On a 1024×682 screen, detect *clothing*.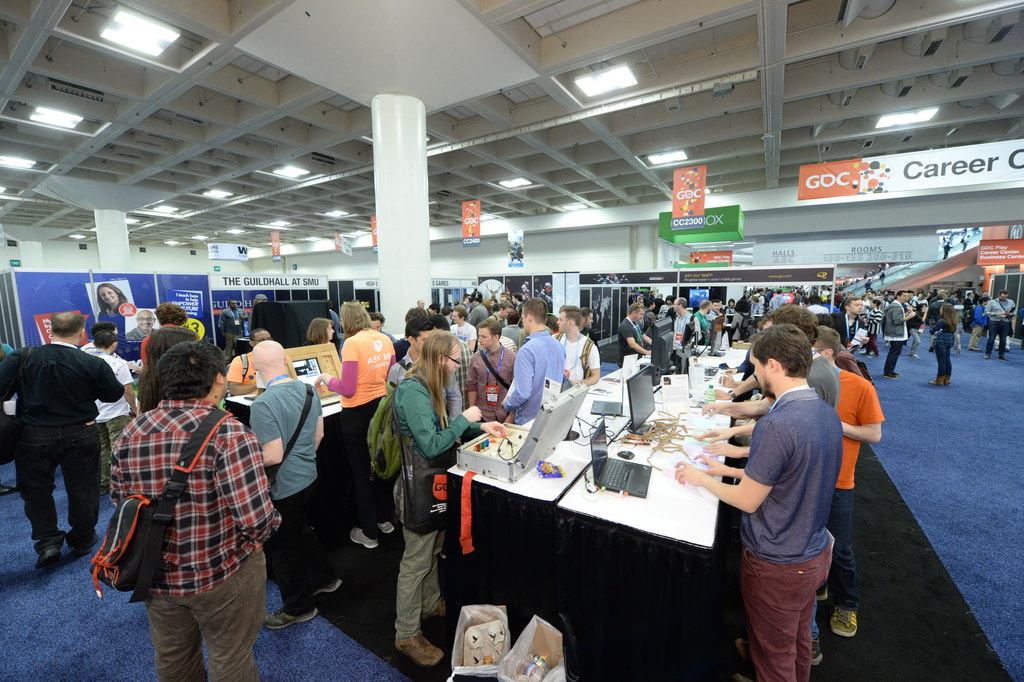
rect(988, 300, 1018, 351).
